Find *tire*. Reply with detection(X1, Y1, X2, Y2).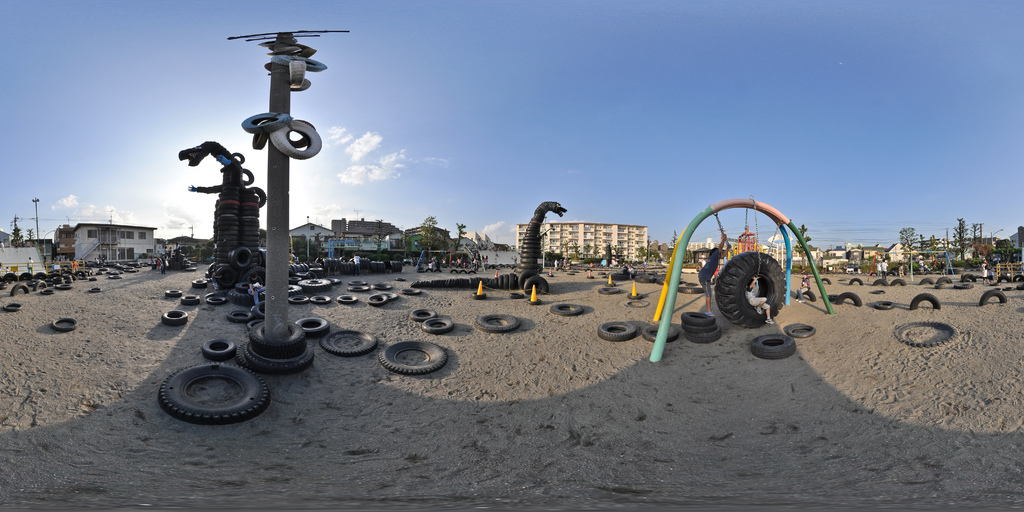
detection(920, 277, 936, 285).
